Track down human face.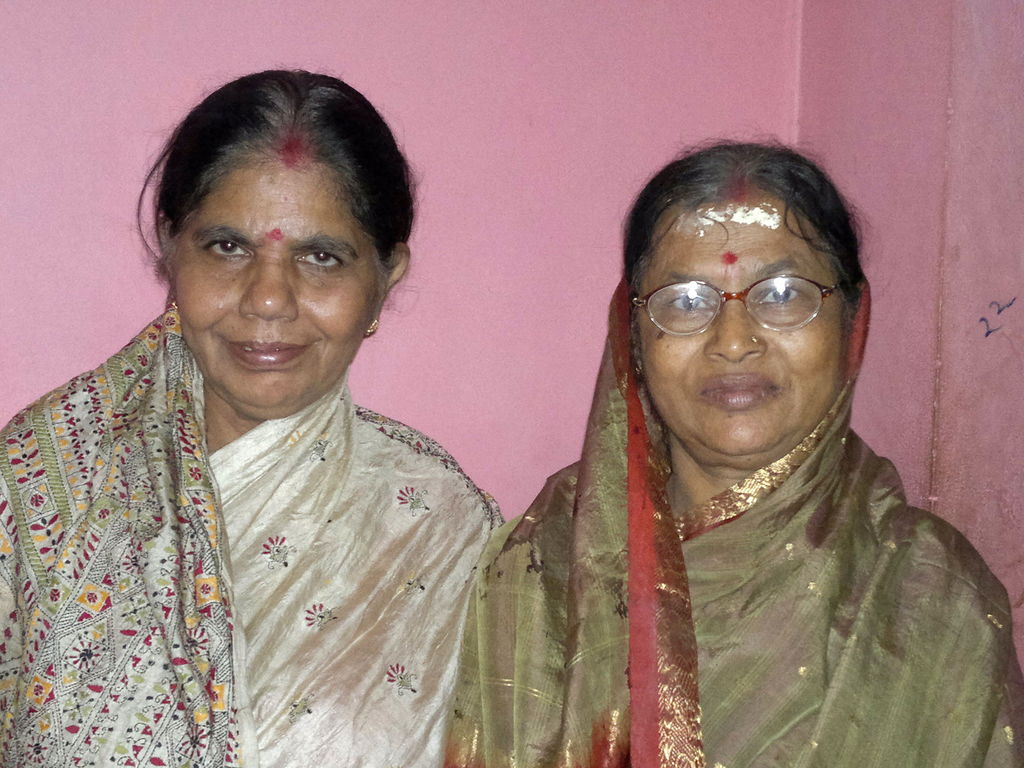
Tracked to locate(620, 177, 850, 458).
